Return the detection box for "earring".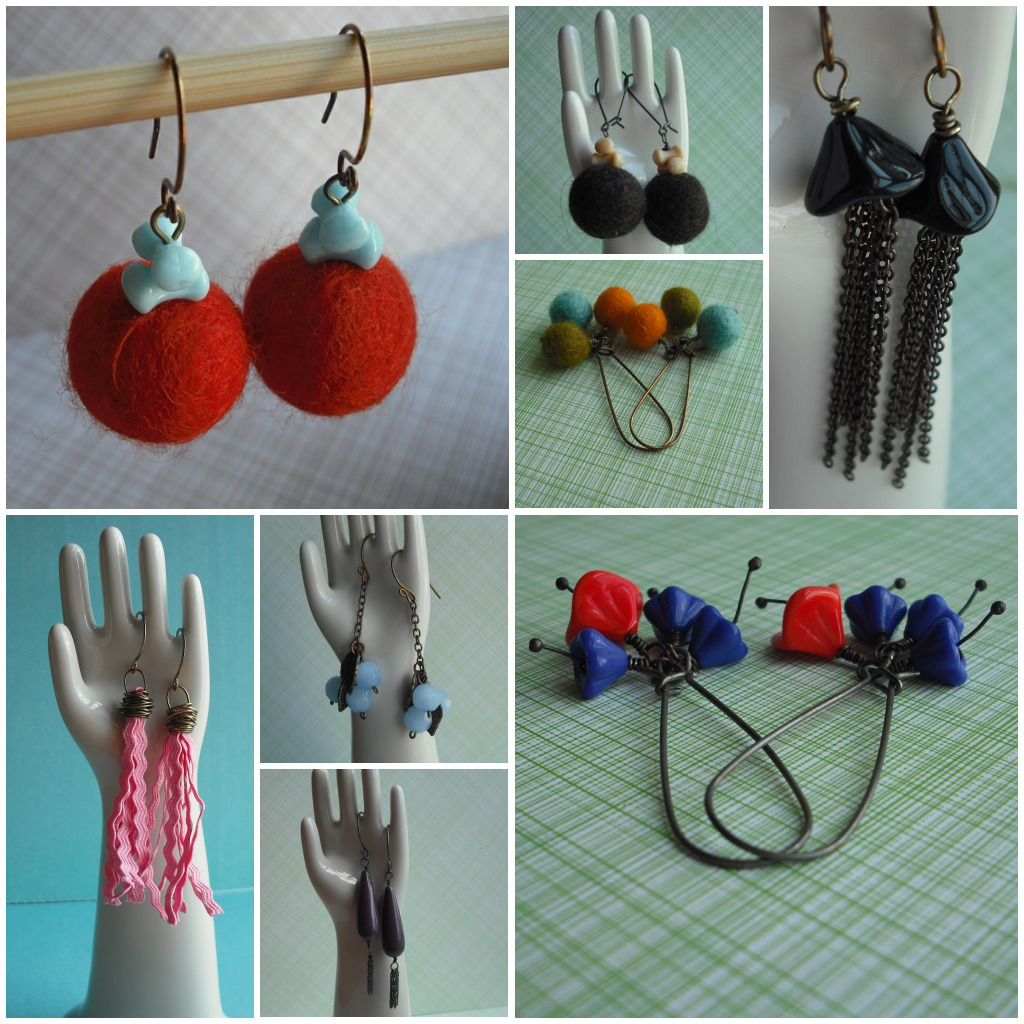
(left=380, top=815, right=408, bottom=1010).
